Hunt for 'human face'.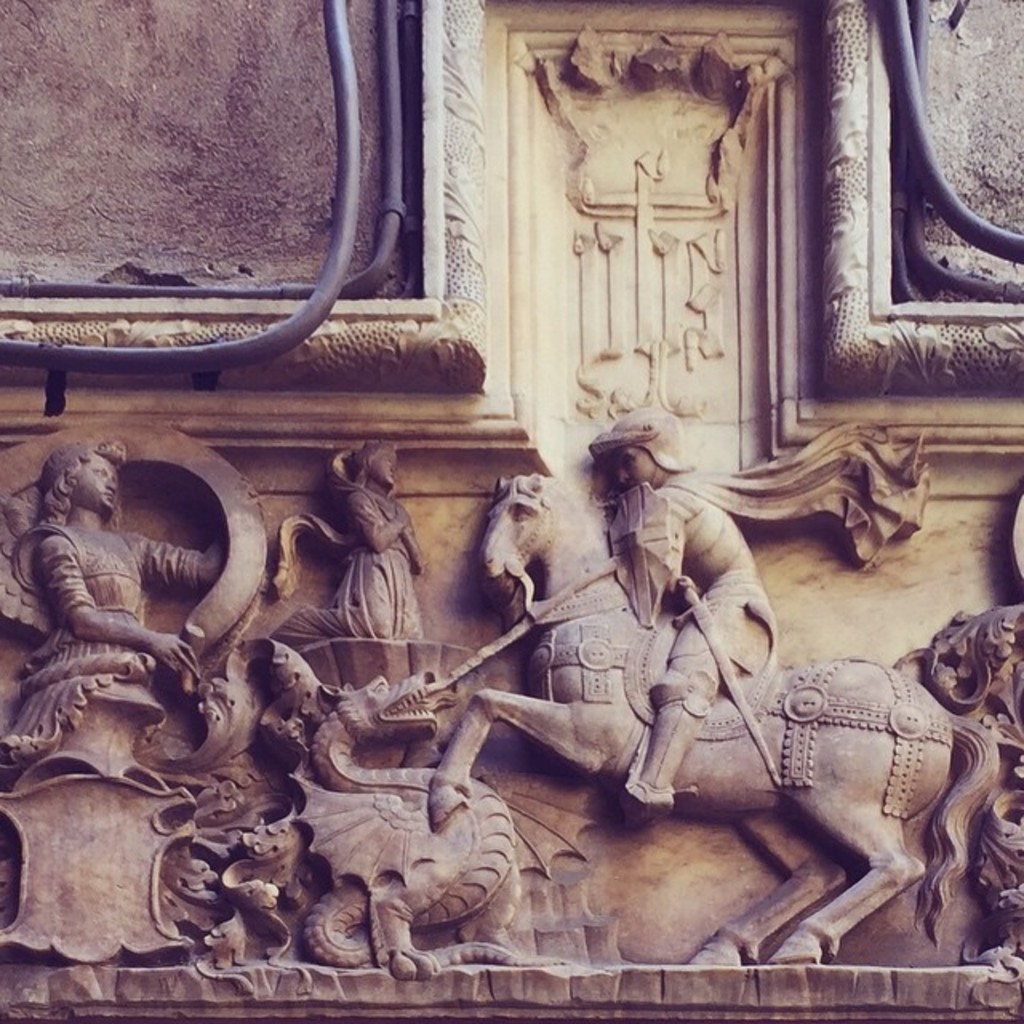
Hunted down at x1=74, y1=461, x2=117, y2=512.
